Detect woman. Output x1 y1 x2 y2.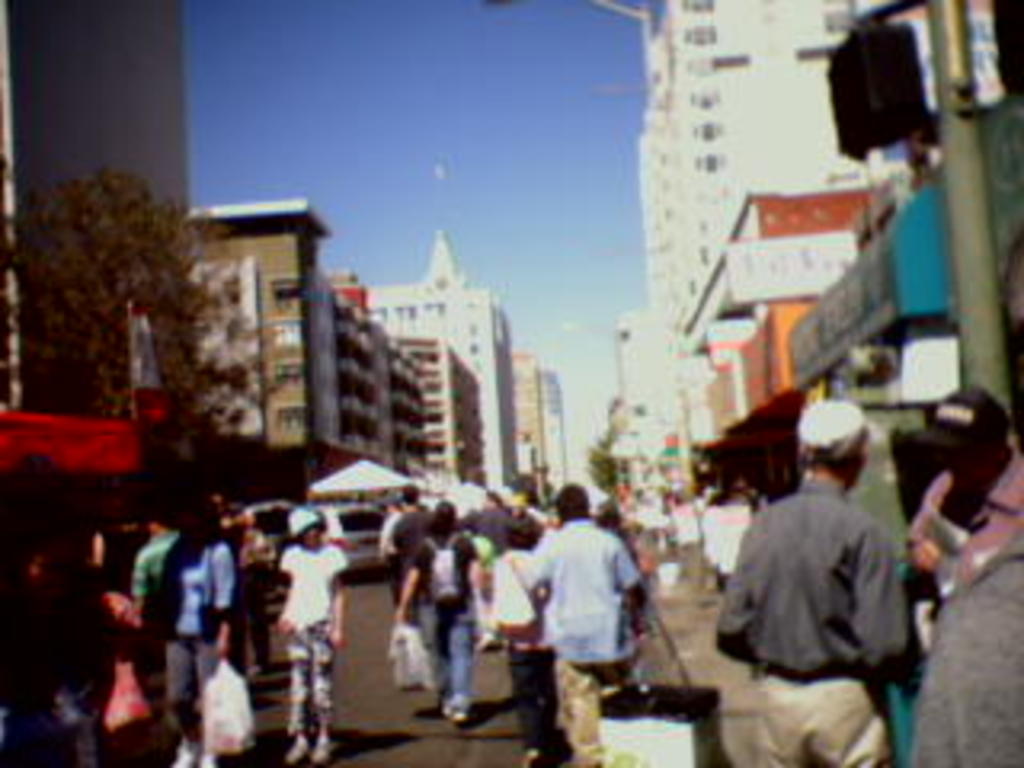
394 490 483 742.
